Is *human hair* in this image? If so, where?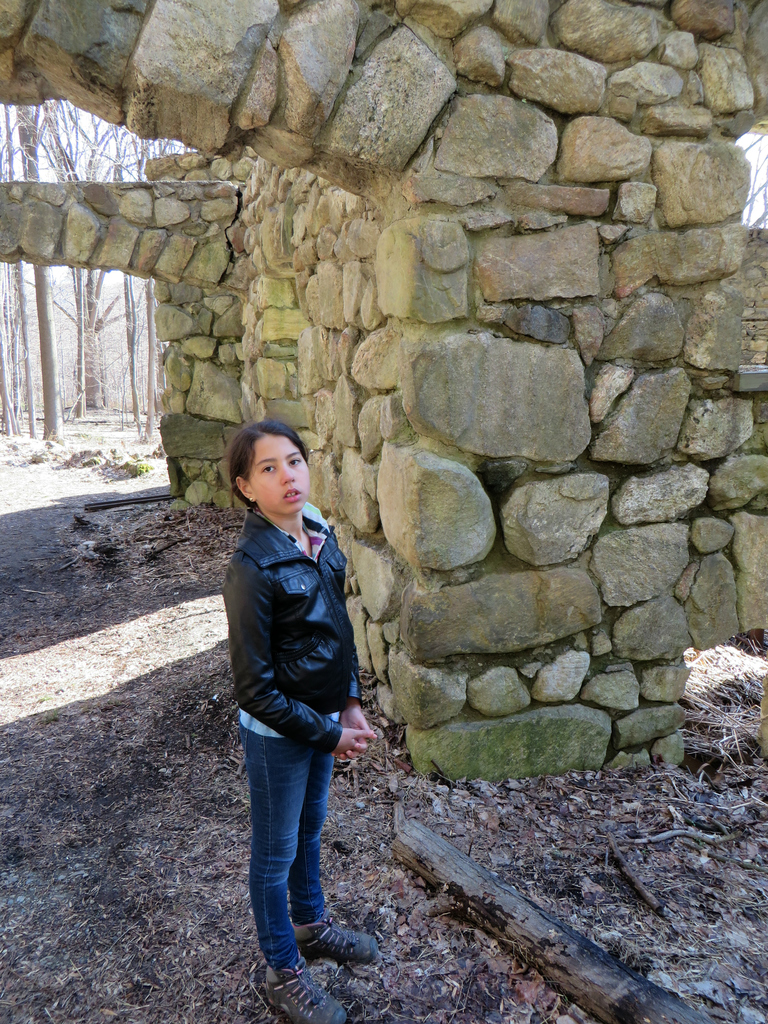
Yes, at rect(225, 422, 317, 521).
